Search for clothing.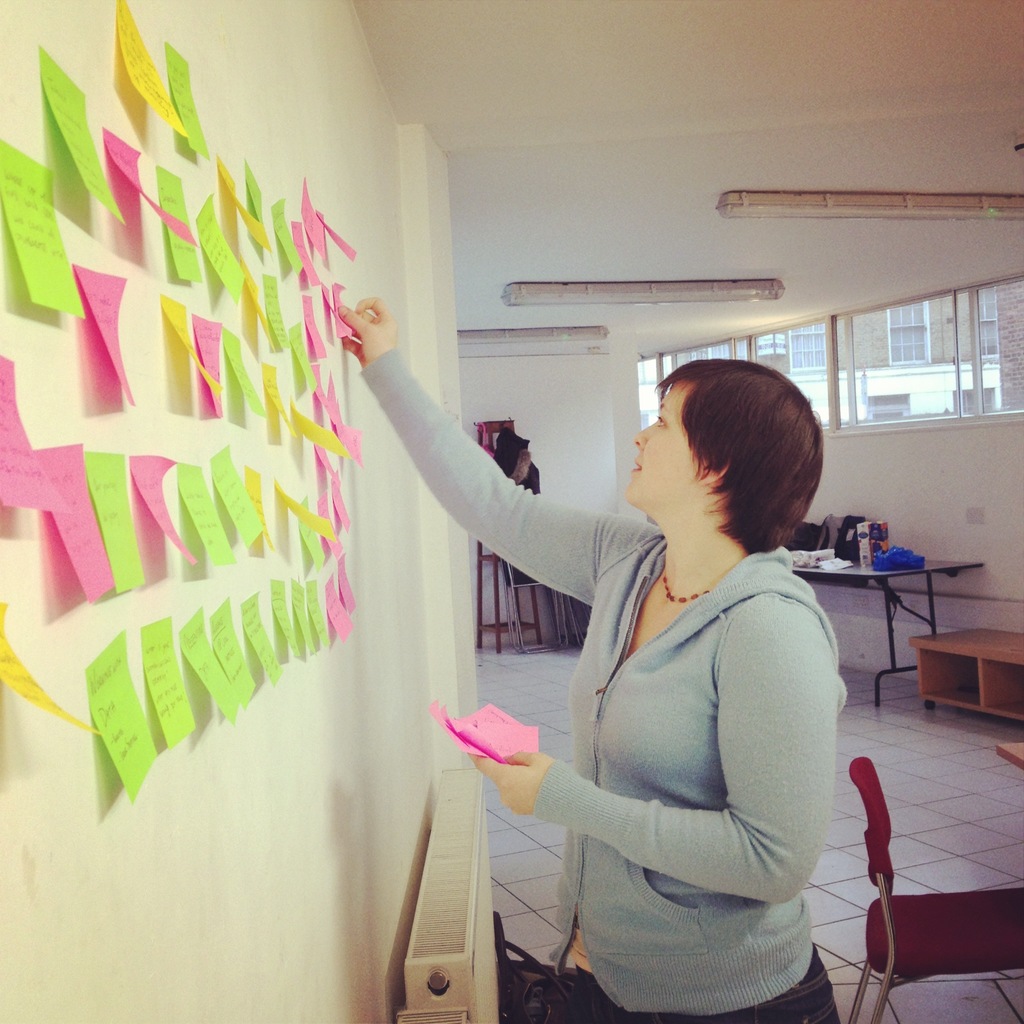
Found at select_region(492, 455, 852, 982).
